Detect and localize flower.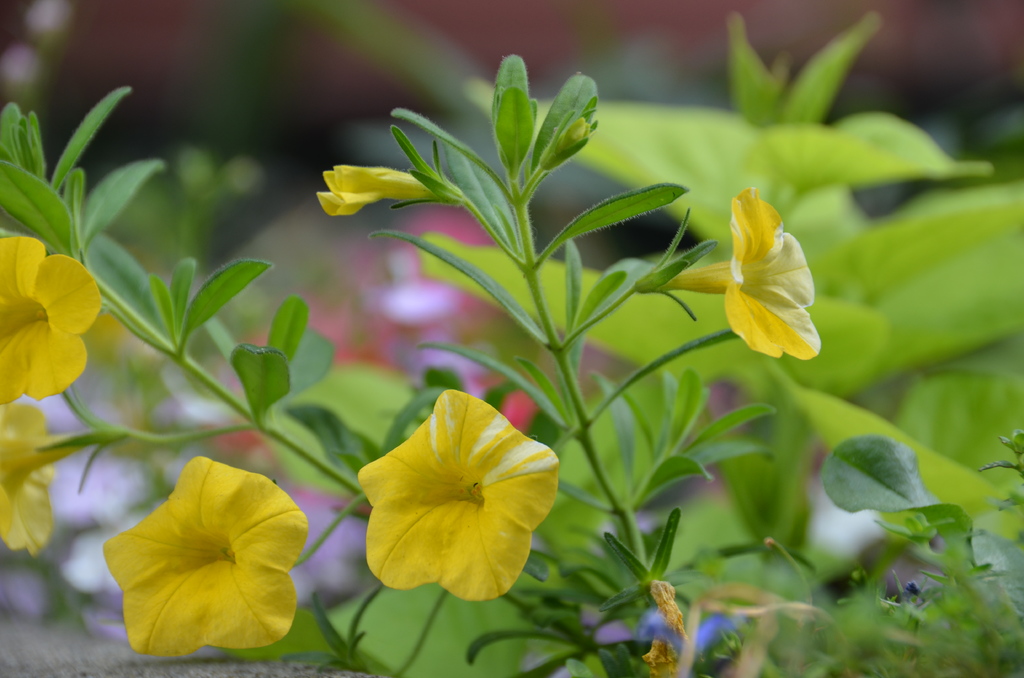
Localized at (316, 162, 443, 218).
